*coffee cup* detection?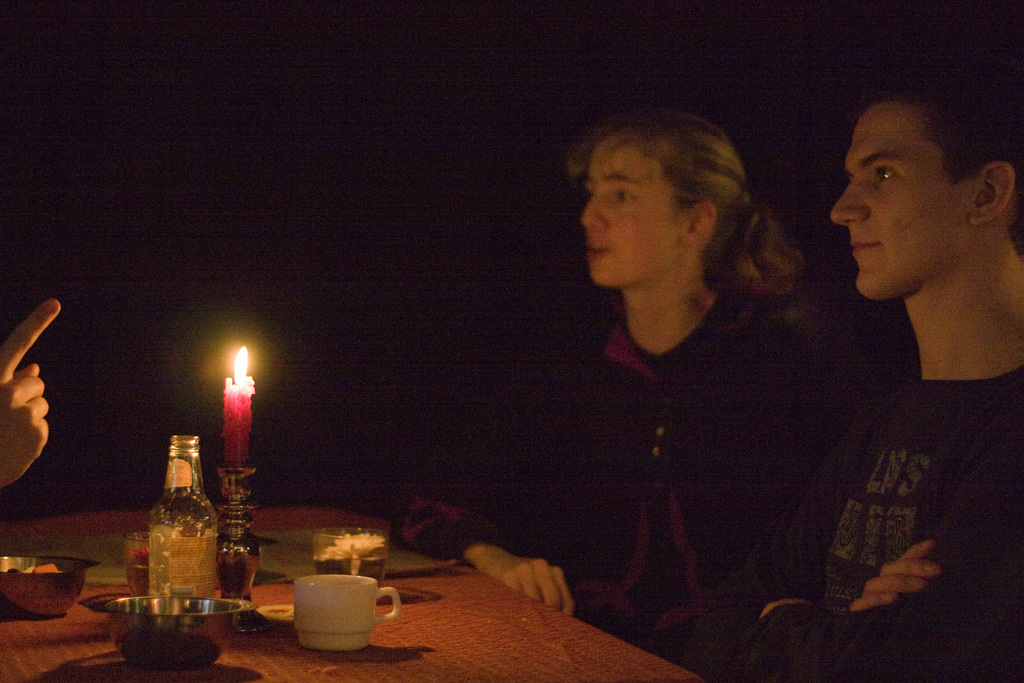
{"x1": 295, "y1": 573, "x2": 399, "y2": 654}
